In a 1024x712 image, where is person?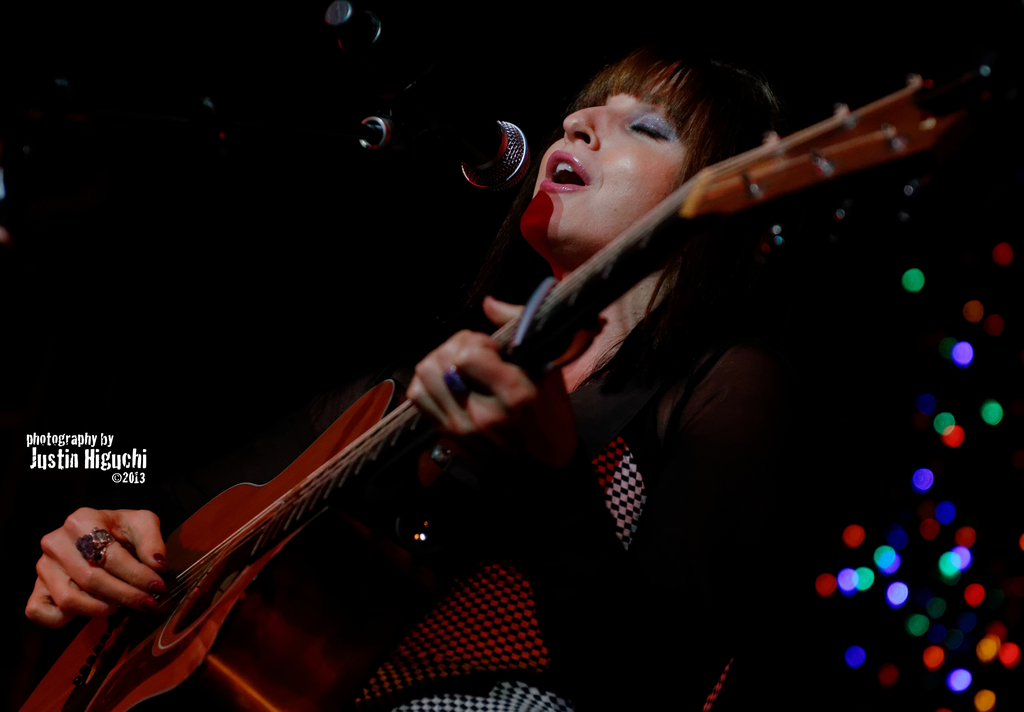
<box>149,57,891,711</box>.
